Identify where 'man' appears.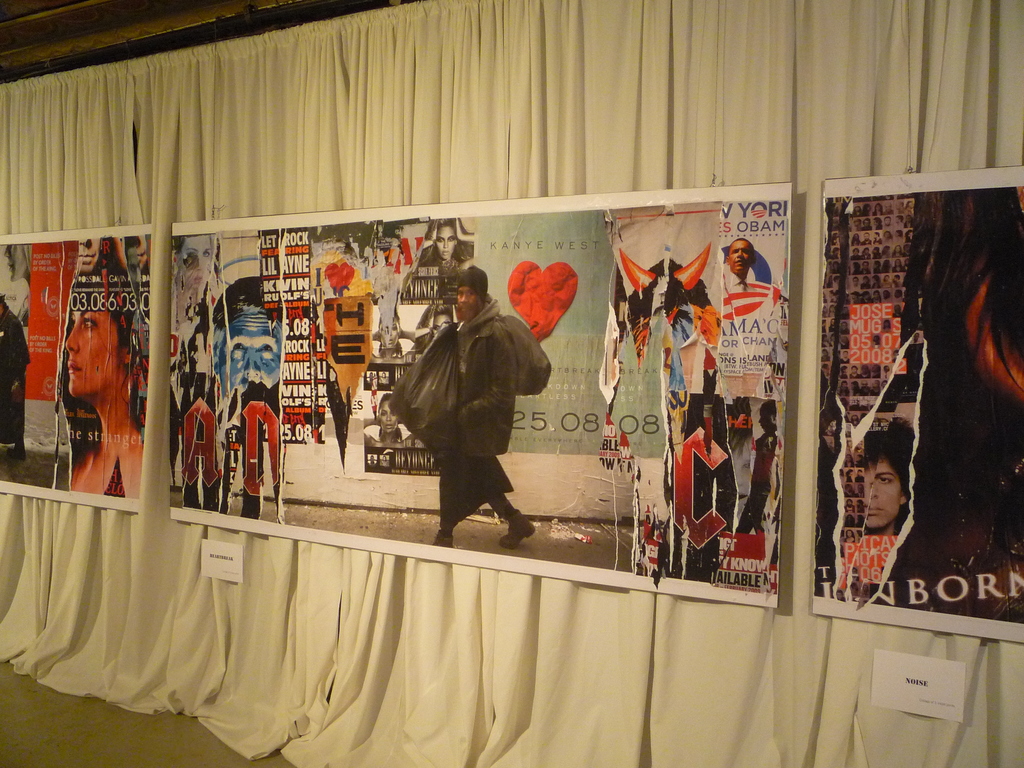
Appears at Rect(390, 275, 550, 557).
